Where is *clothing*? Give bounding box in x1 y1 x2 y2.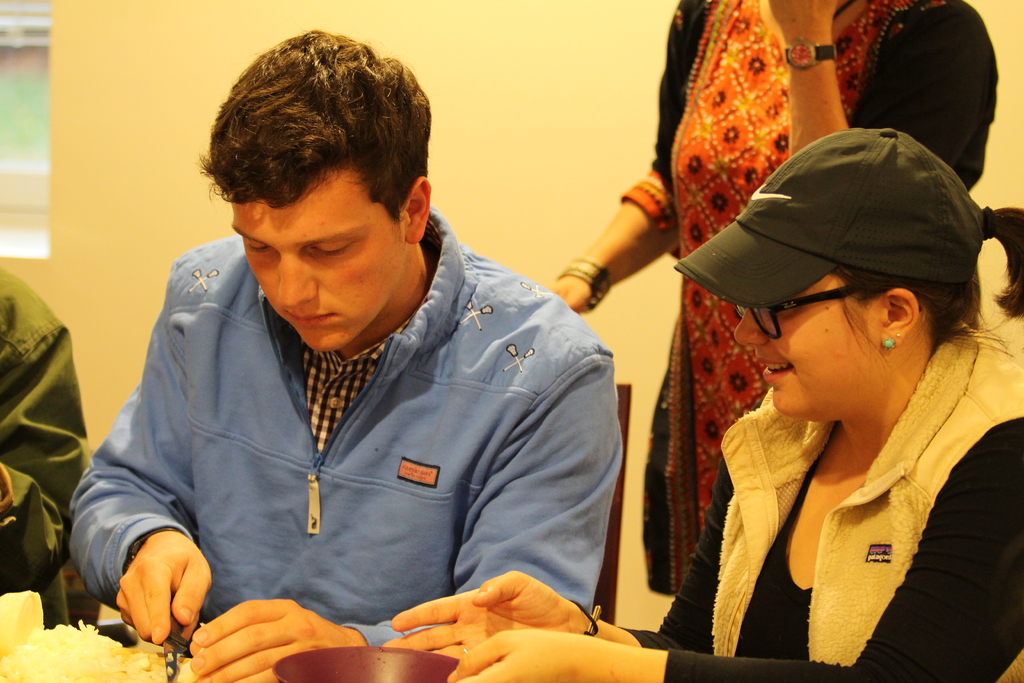
657 319 1023 682.
